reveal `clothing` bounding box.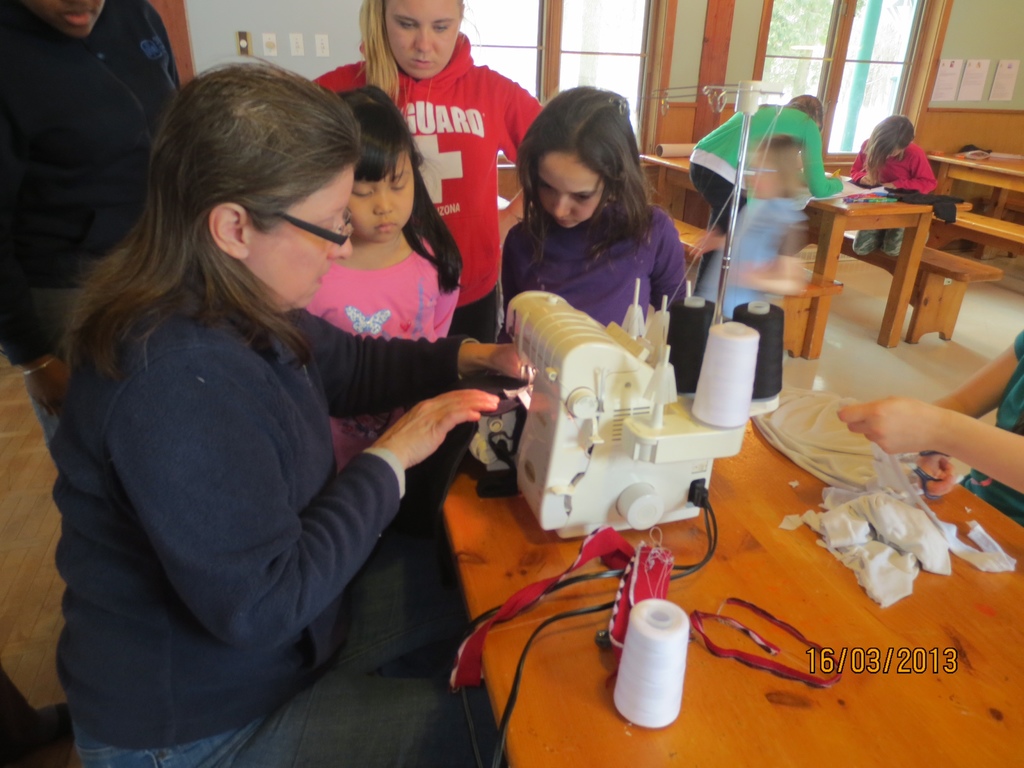
Revealed: <box>294,245,466,493</box>.
